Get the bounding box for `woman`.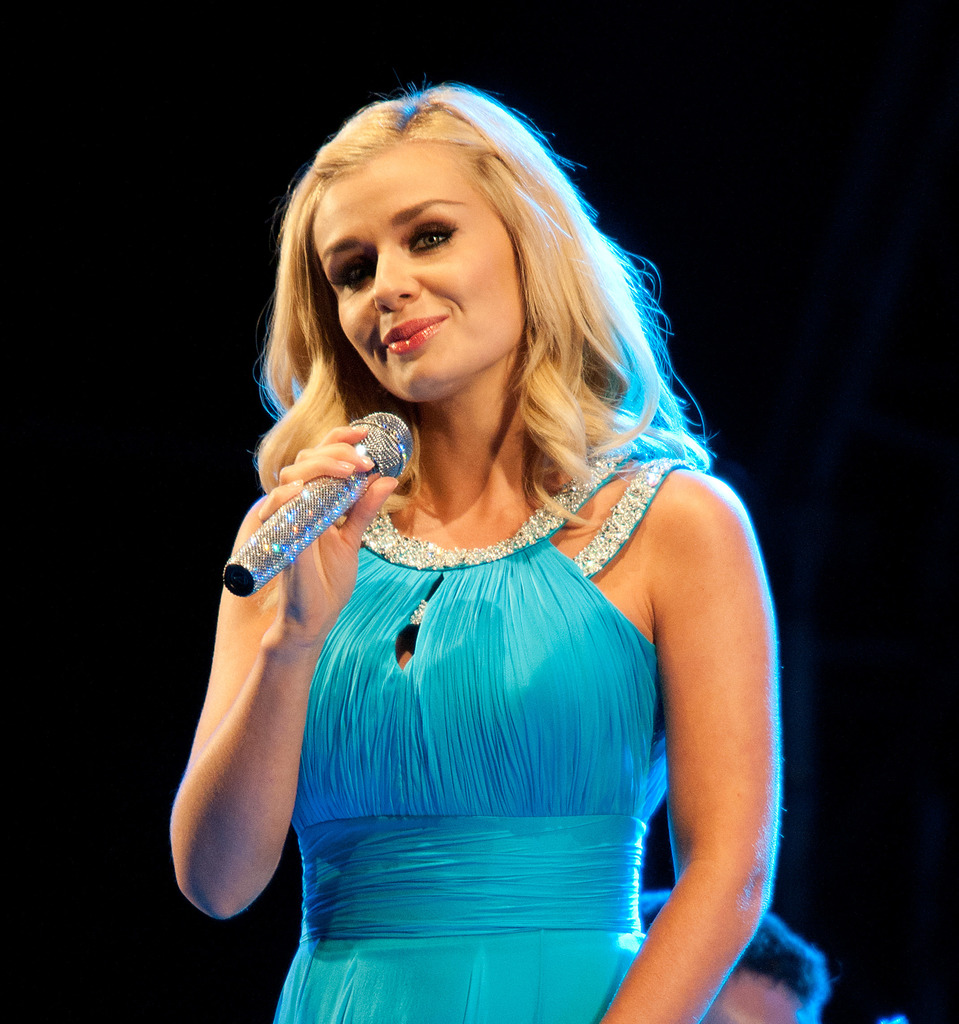
left=171, top=74, right=784, bottom=1023.
